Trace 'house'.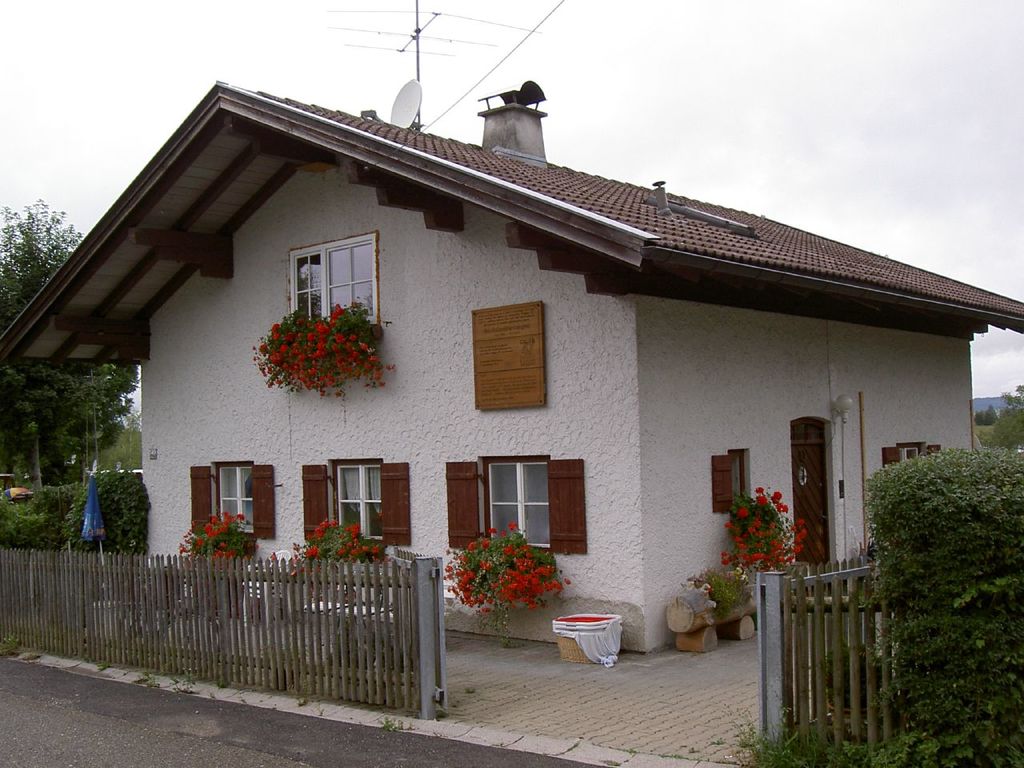
Traced to select_region(26, 20, 1020, 703).
